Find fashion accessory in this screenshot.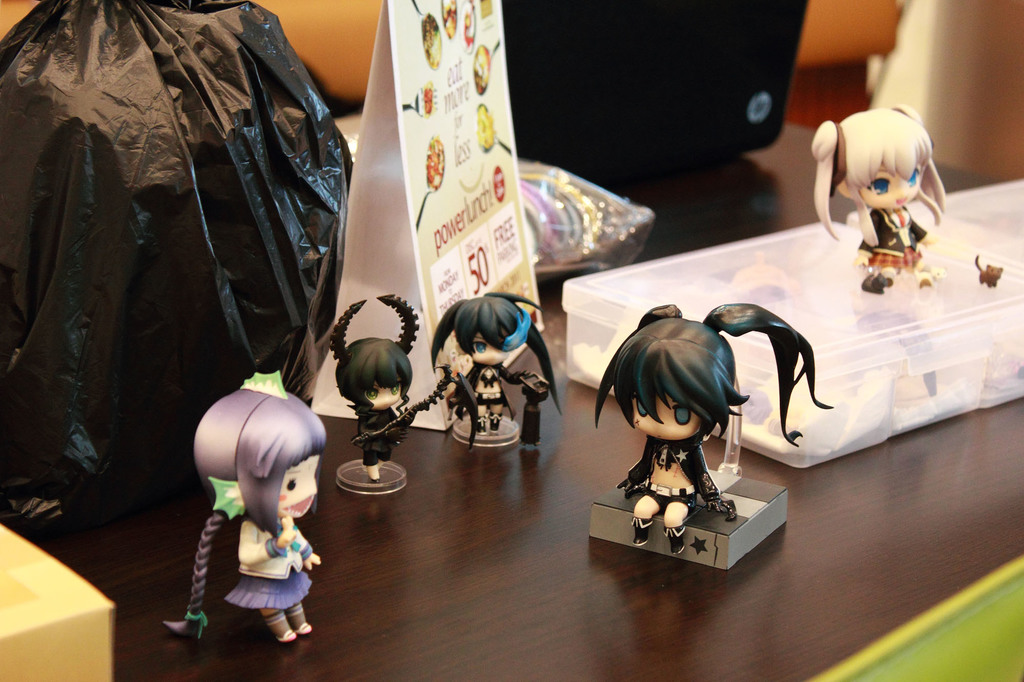
The bounding box for fashion accessory is <box>499,308,534,354</box>.
